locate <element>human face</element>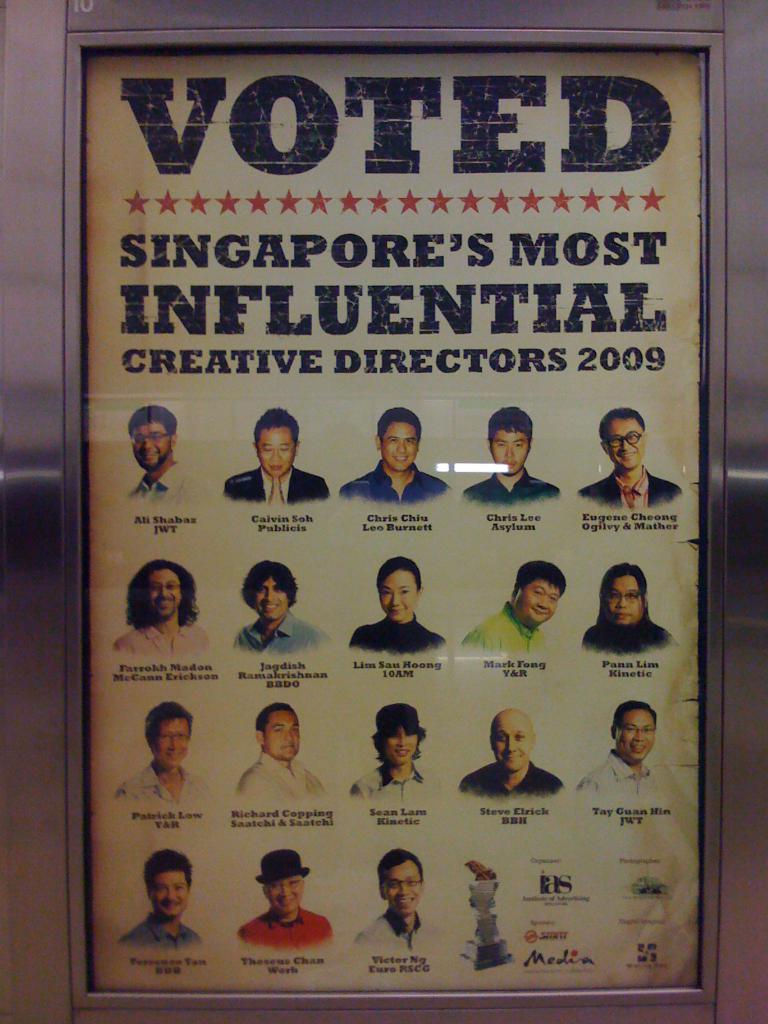
(left=264, top=714, right=300, bottom=760)
